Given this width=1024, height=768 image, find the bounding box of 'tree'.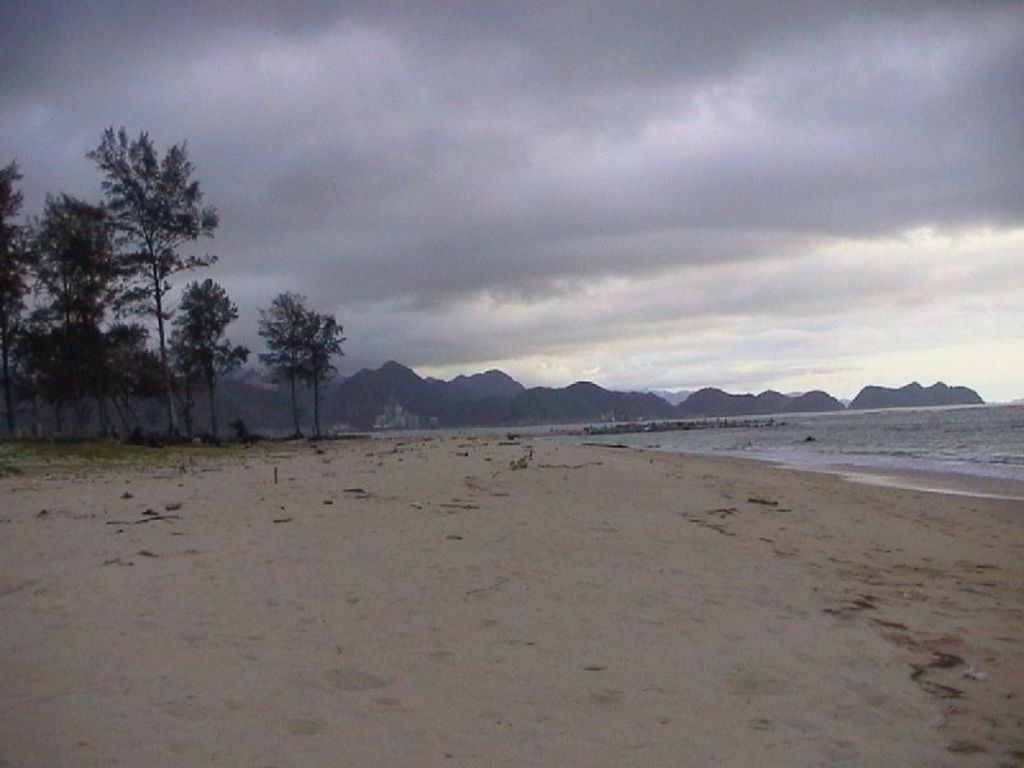
{"x1": 255, "y1": 285, "x2": 326, "y2": 466}.
